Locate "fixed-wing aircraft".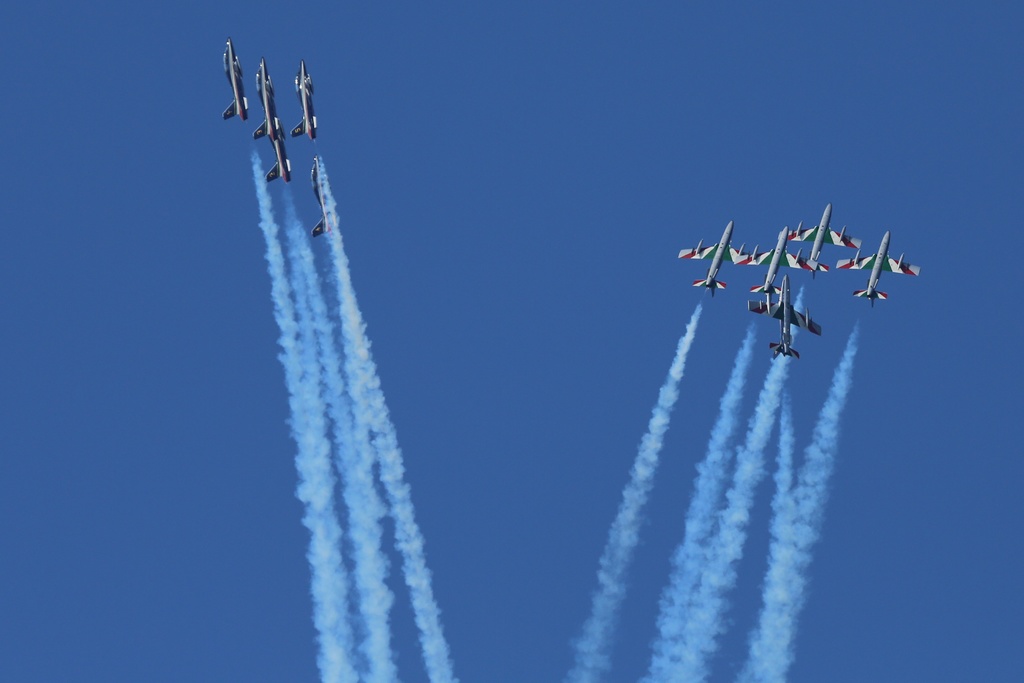
Bounding box: (225, 38, 254, 126).
